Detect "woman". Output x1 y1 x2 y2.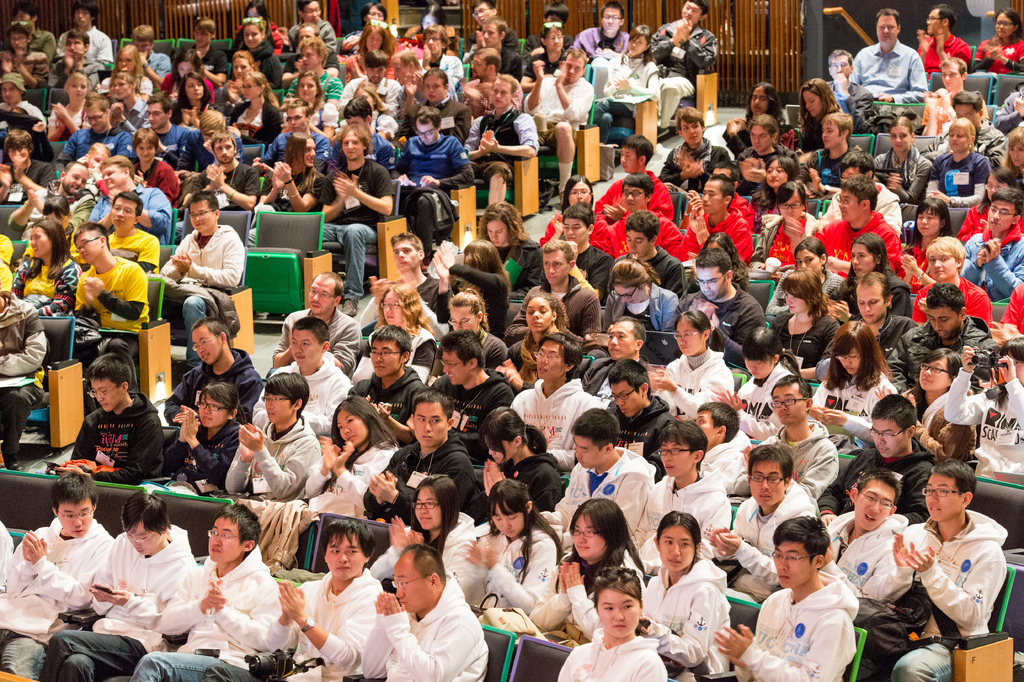
924 115 989 221.
